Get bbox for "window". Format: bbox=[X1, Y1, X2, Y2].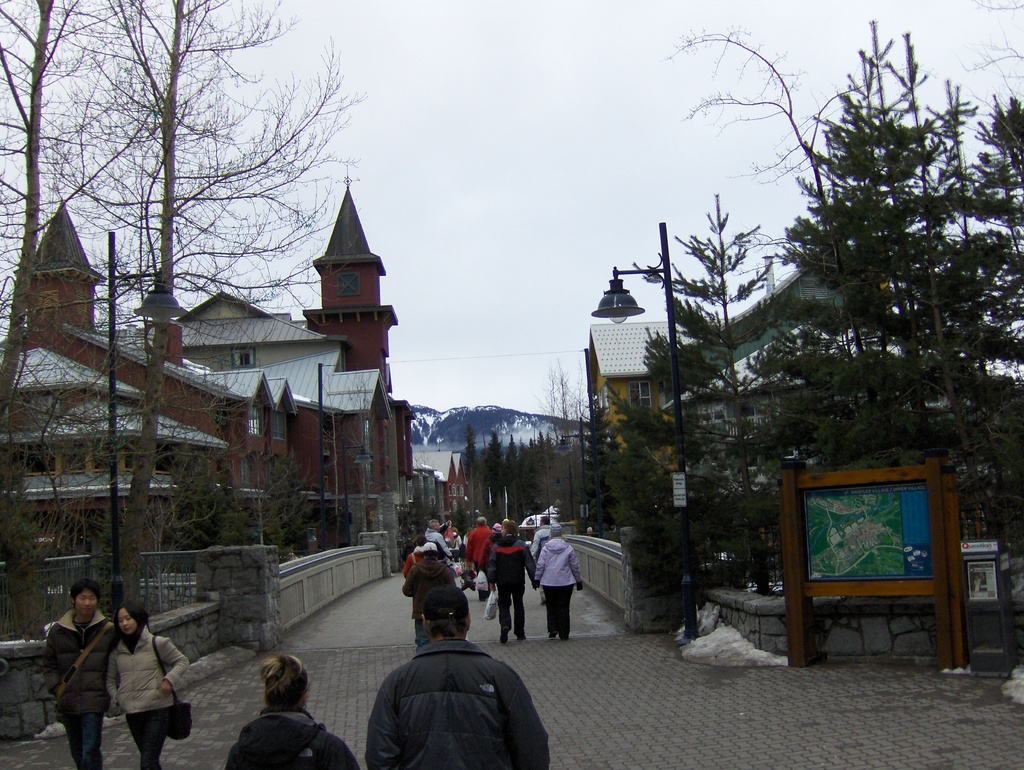
bbox=[35, 289, 60, 316].
